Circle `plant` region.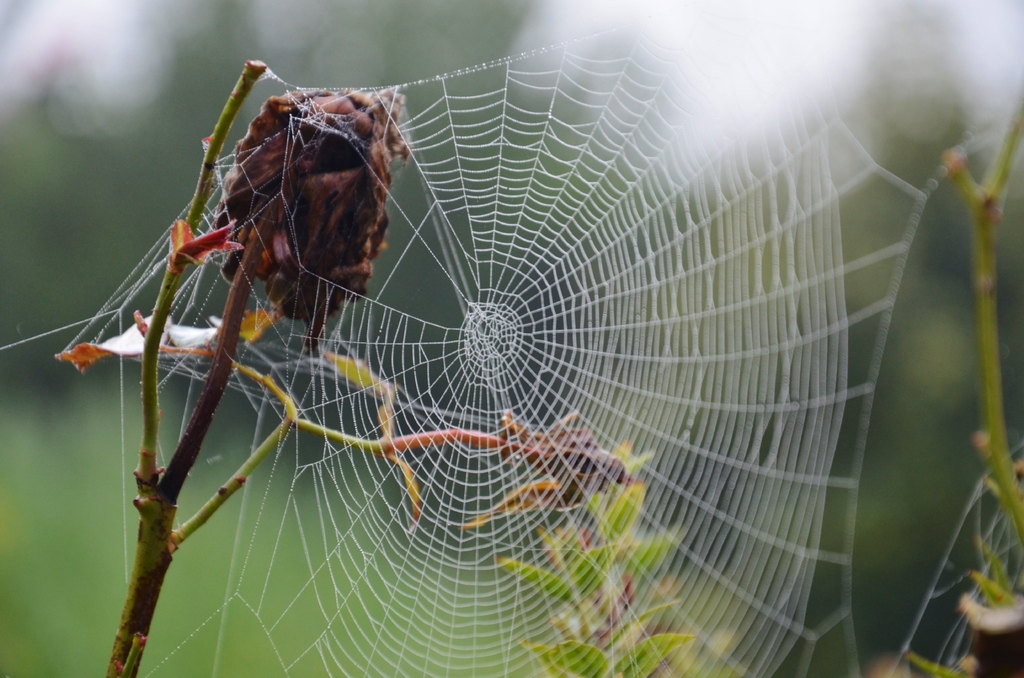
Region: 899,77,1023,677.
